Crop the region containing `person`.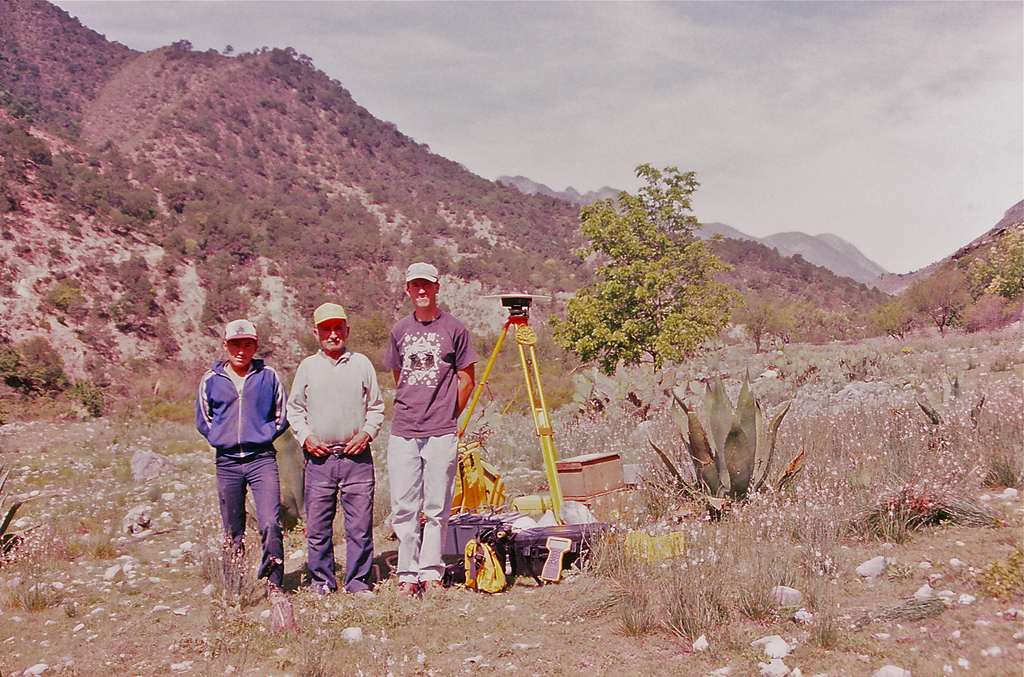
Crop region: left=194, top=312, right=295, bottom=609.
